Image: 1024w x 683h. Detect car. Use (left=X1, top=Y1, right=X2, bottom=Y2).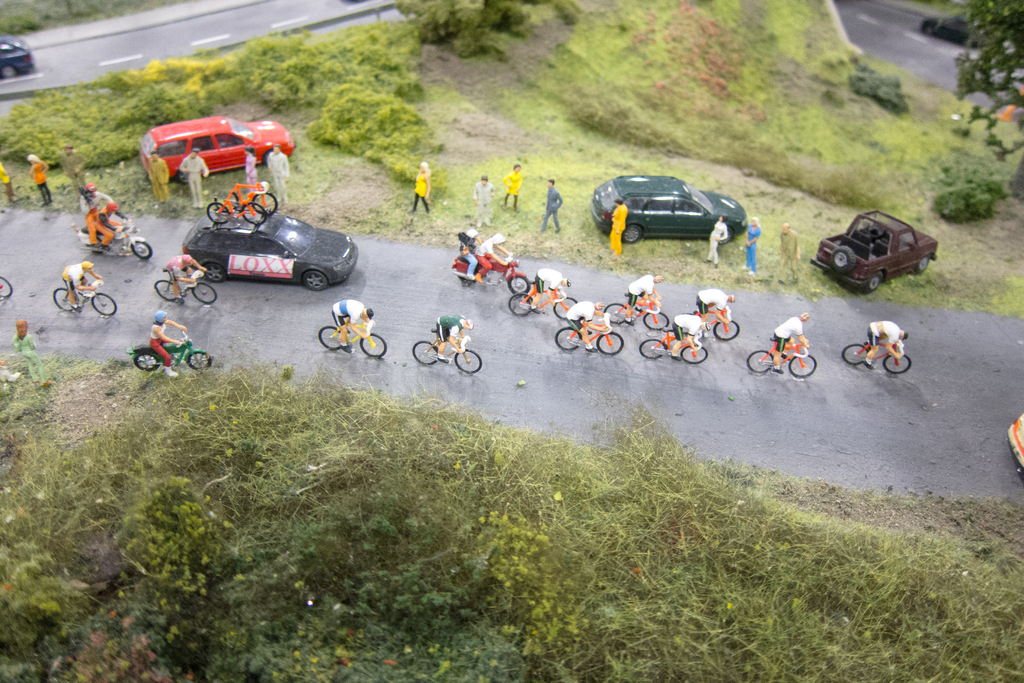
(left=0, top=40, right=28, bottom=80).
